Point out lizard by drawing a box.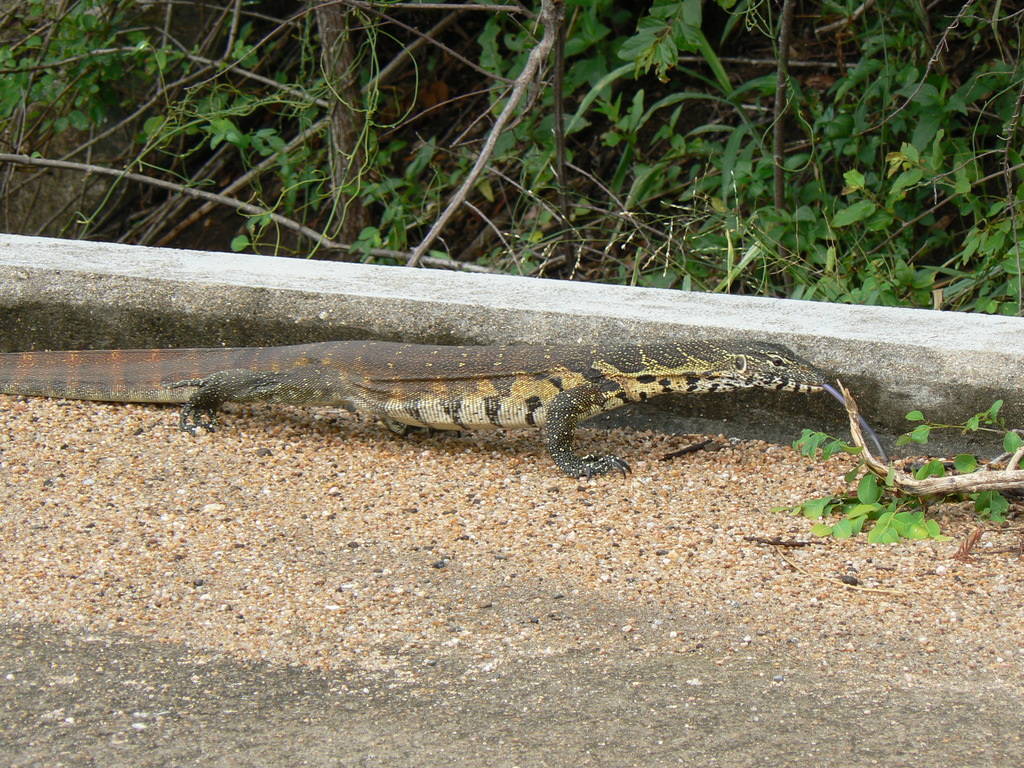
(left=7, top=342, right=823, bottom=477).
